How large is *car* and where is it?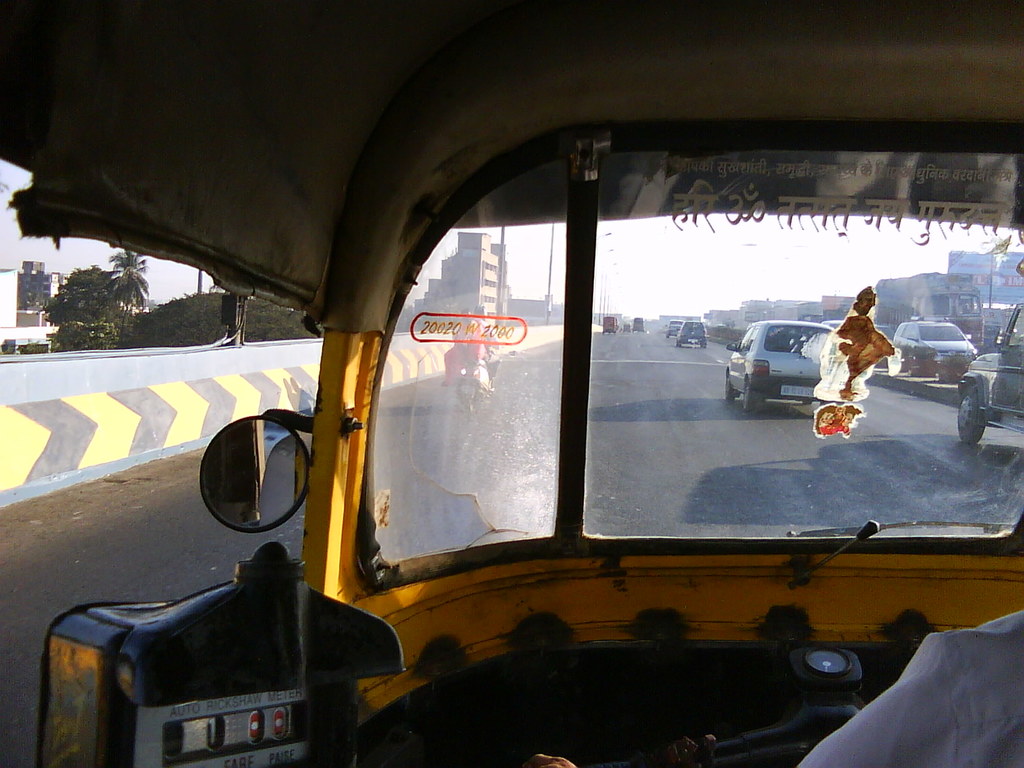
Bounding box: x1=956, y1=301, x2=1023, y2=452.
